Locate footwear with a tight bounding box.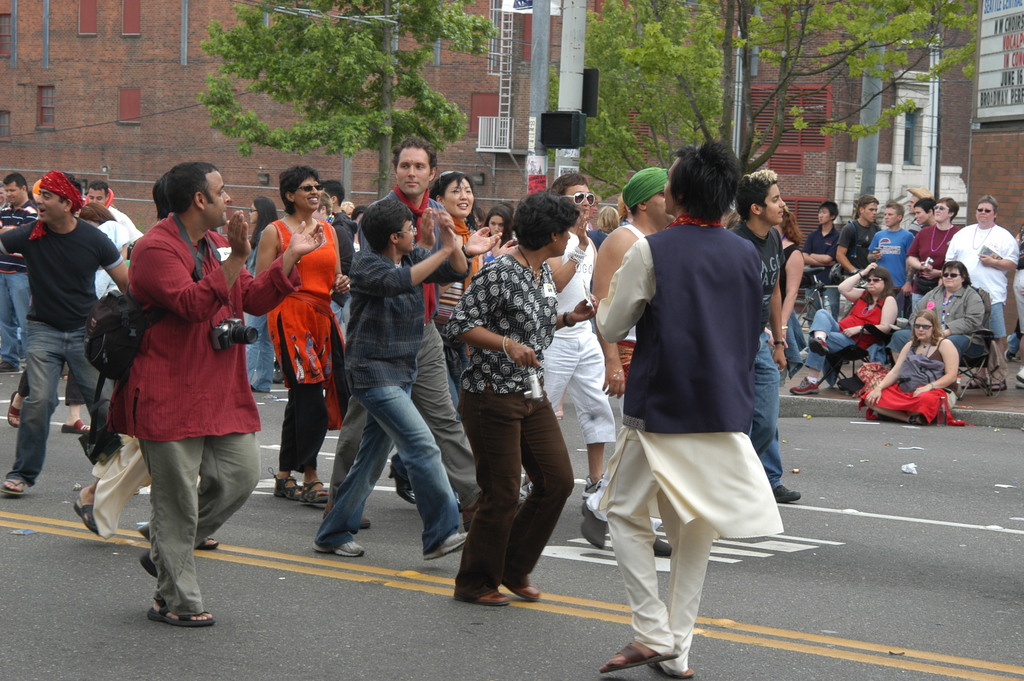
425:528:465:559.
